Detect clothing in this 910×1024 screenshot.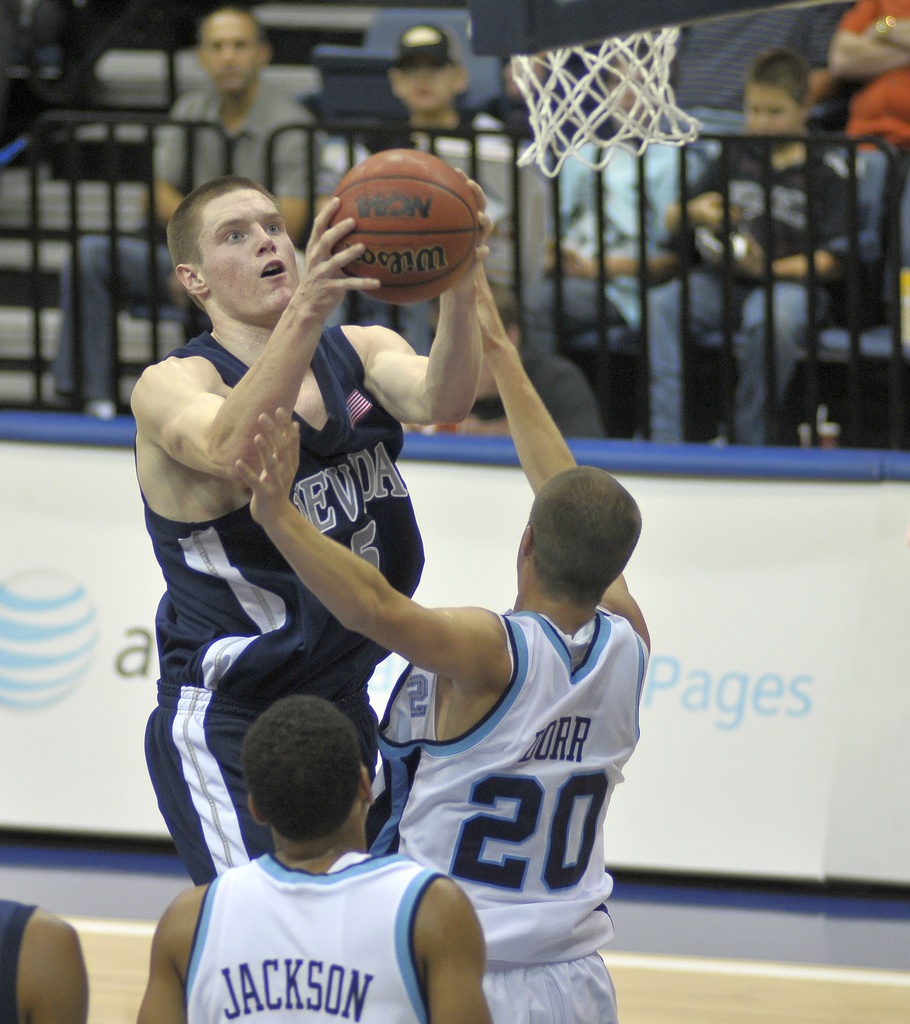
Detection: 367/125/552/363.
